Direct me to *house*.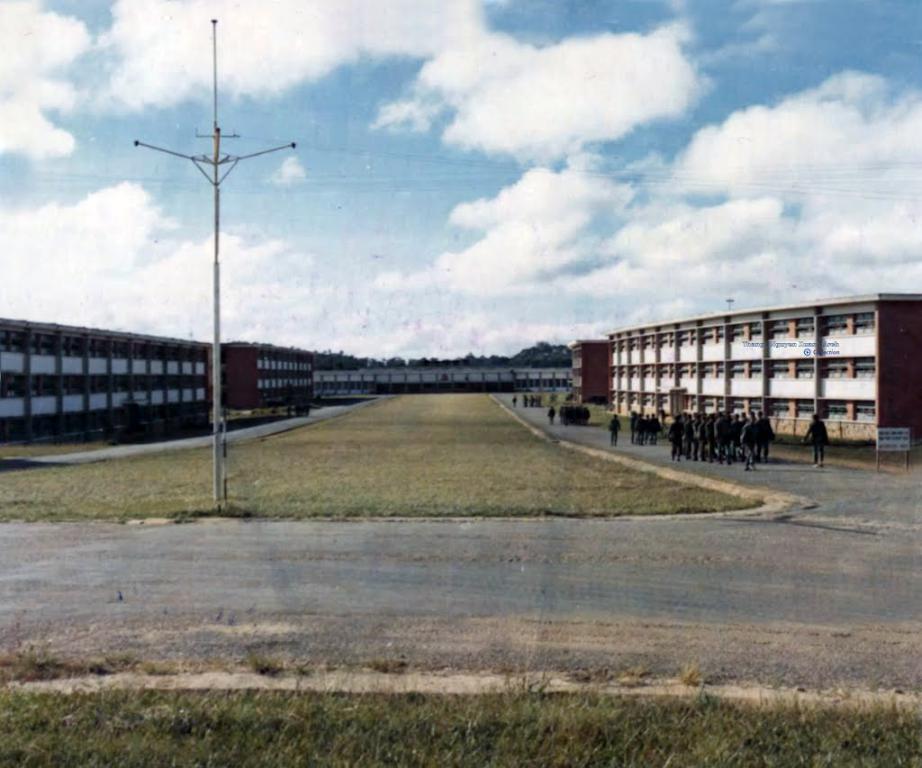
Direction: 188,352,221,410.
